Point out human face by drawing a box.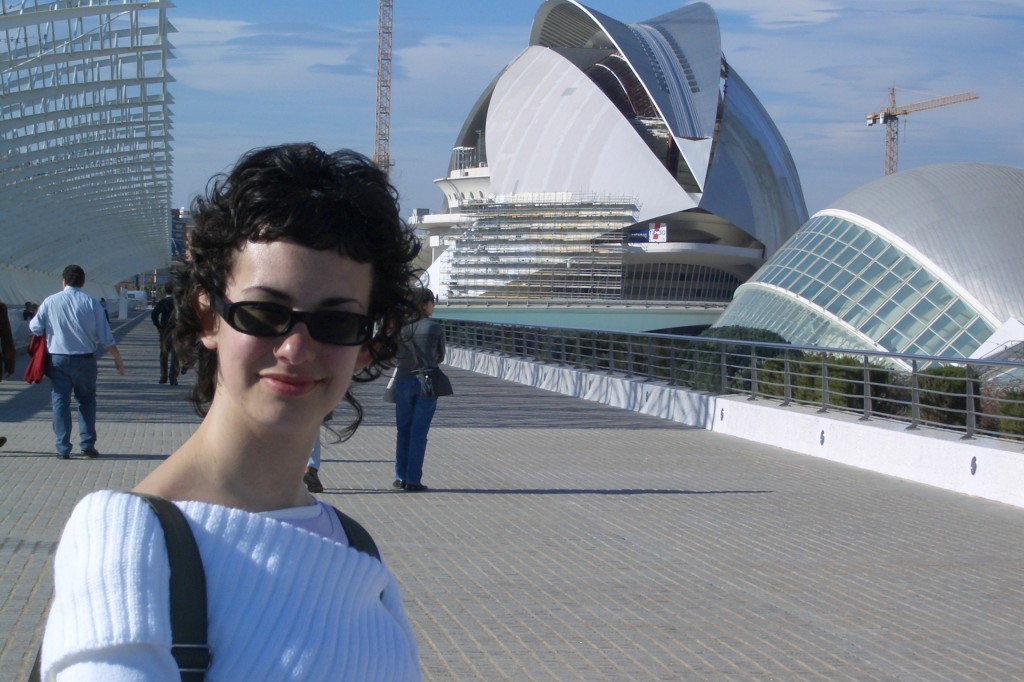
[x1=222, y1=247, x2=370, y2=426].
